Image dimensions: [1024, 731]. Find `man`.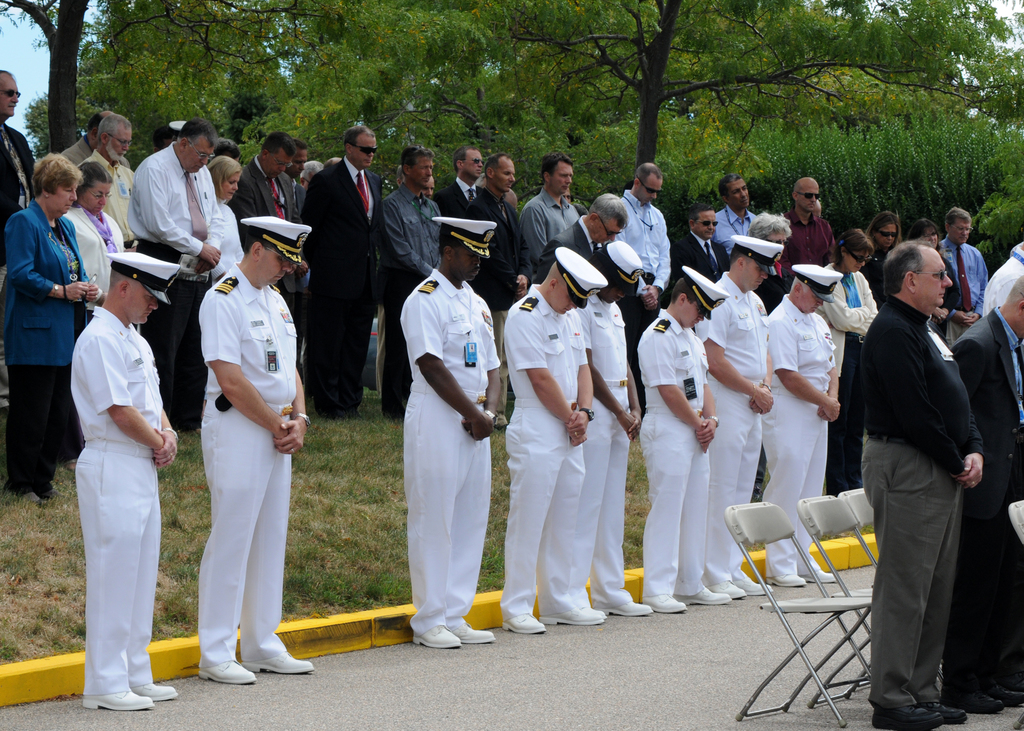
[x1=109, y1=124, x2=227, y2=281].
